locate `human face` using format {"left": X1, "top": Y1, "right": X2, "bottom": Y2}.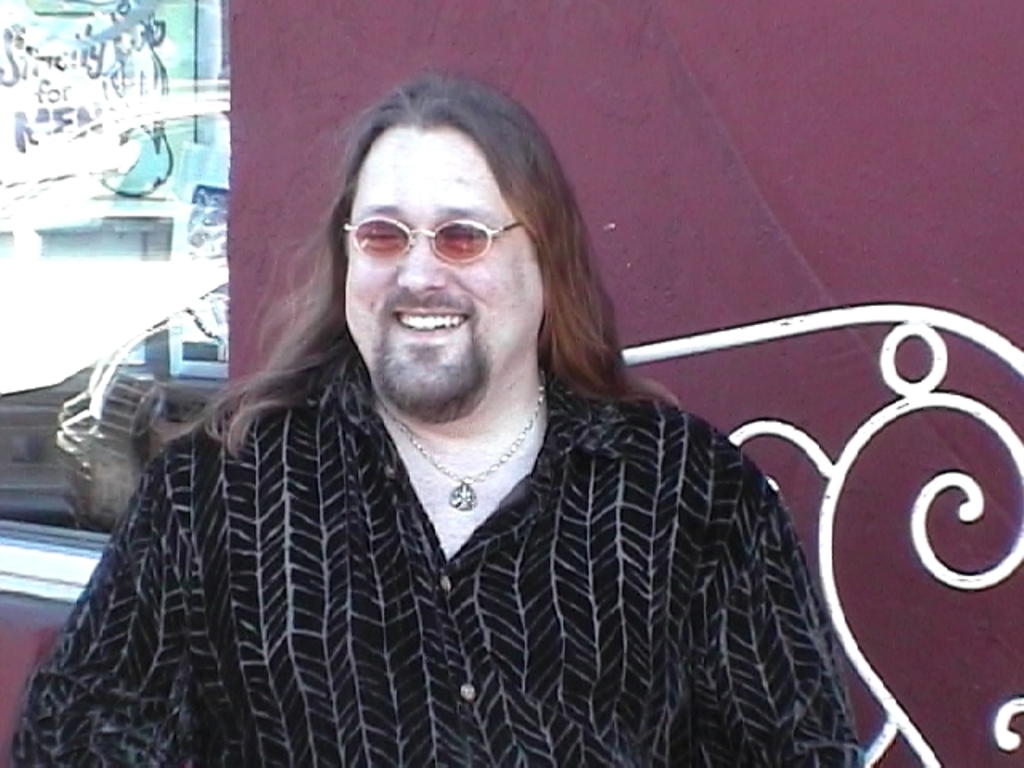
{"left": 344, "top": 123, "right": 542, "bottom": 387}.
